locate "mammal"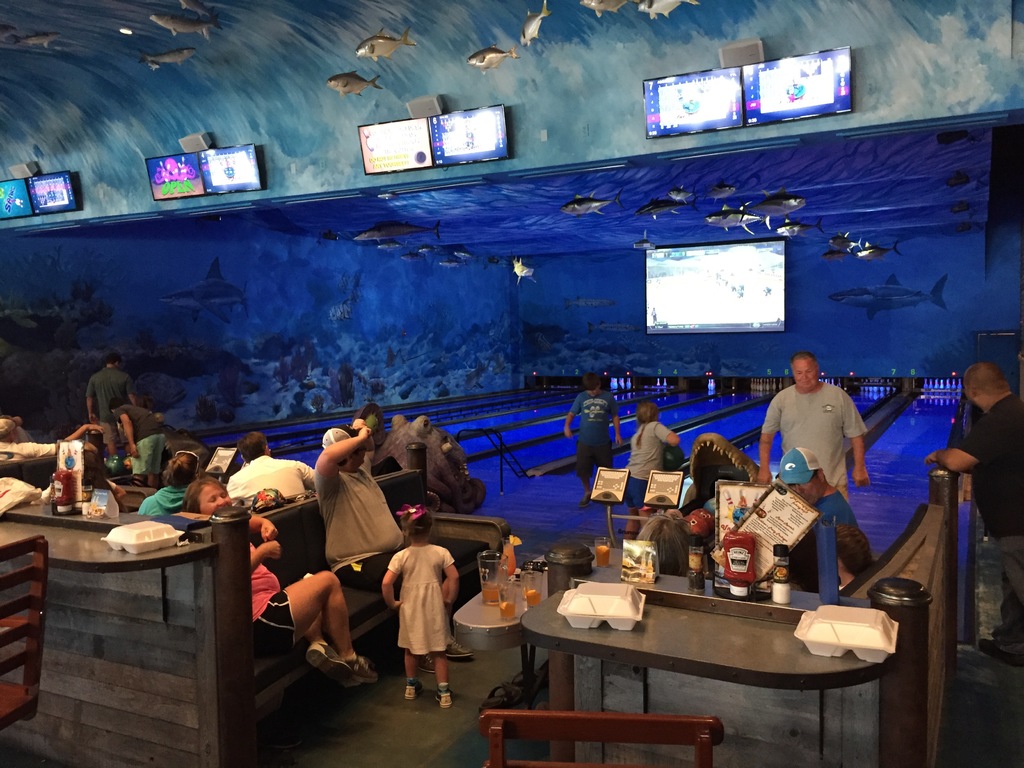
{"x1": 629, "y1": 505, "x2": 694, "y2": 578}
